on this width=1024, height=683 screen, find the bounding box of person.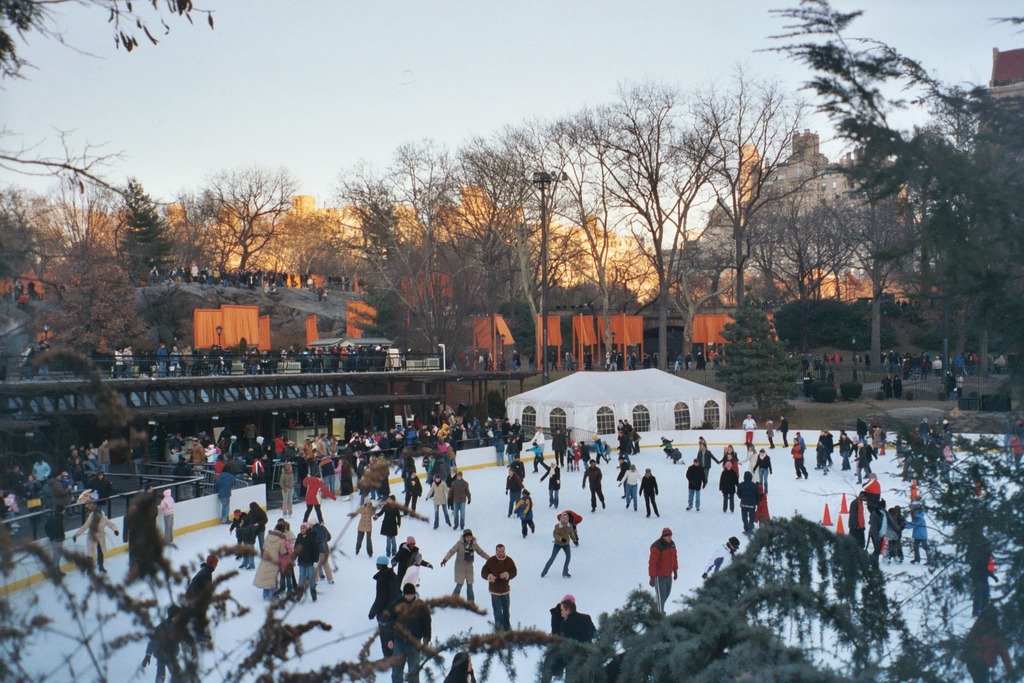
Bounding box: 33/334/56/374.
